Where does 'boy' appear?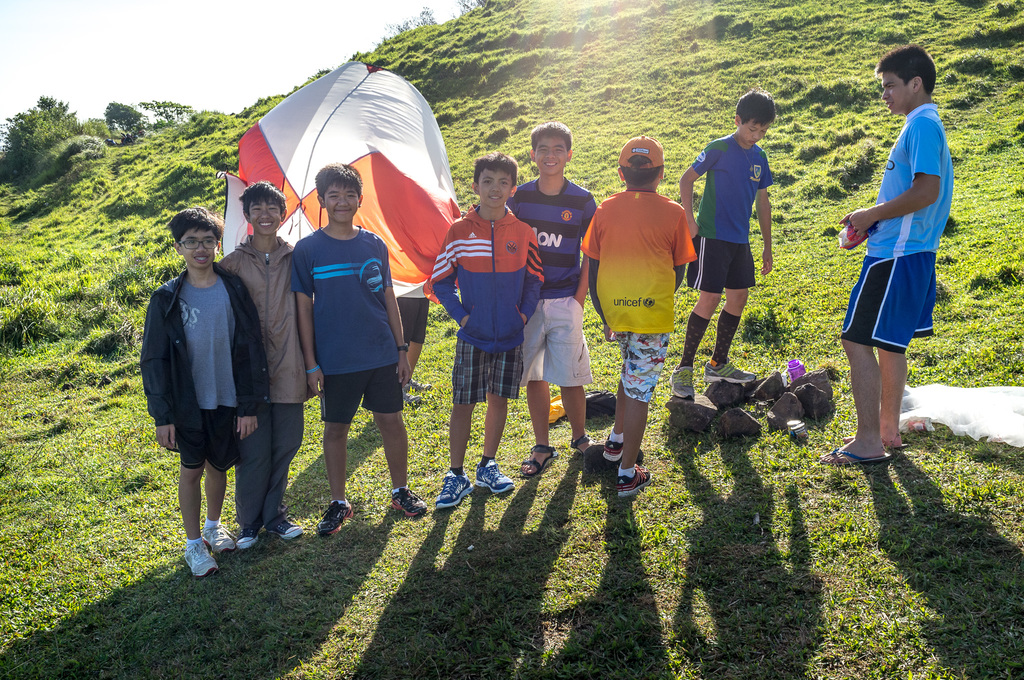
Appears at 820,36,961,471.
